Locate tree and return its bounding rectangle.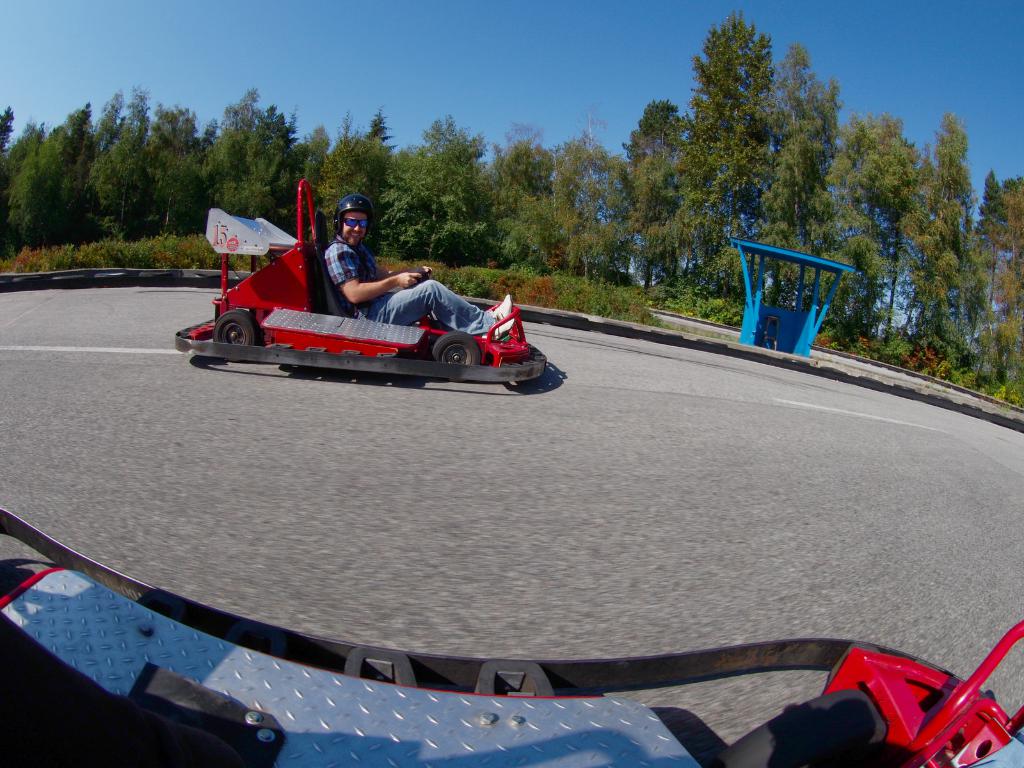
x1=614 y1=103 x2=689 y2=298.
